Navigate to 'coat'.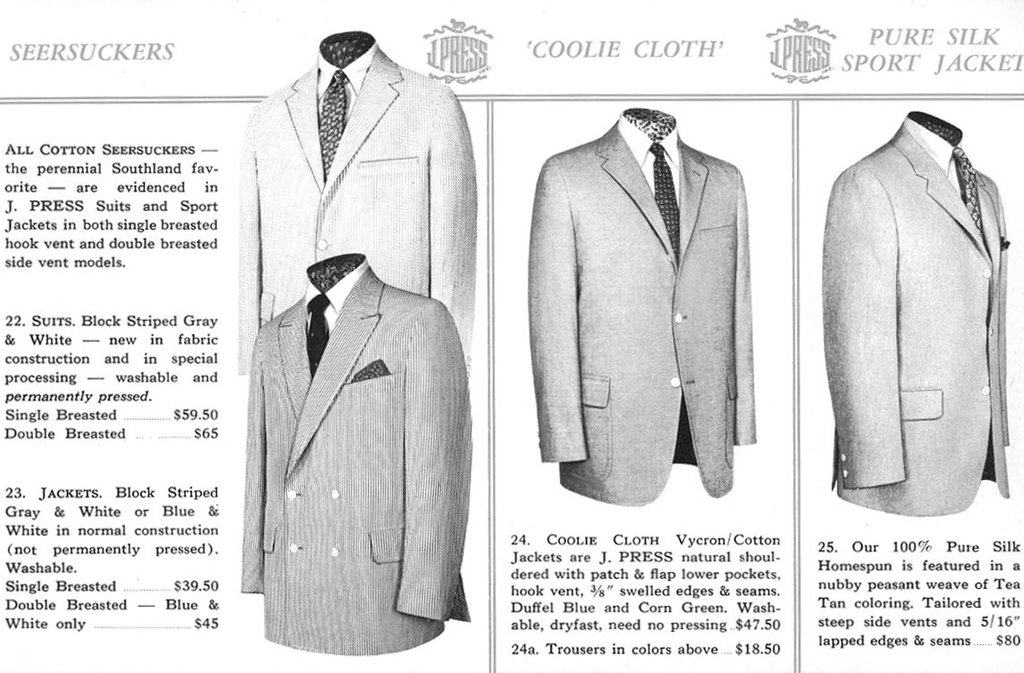
Navigation target: [826, 134, 1012, 511].
